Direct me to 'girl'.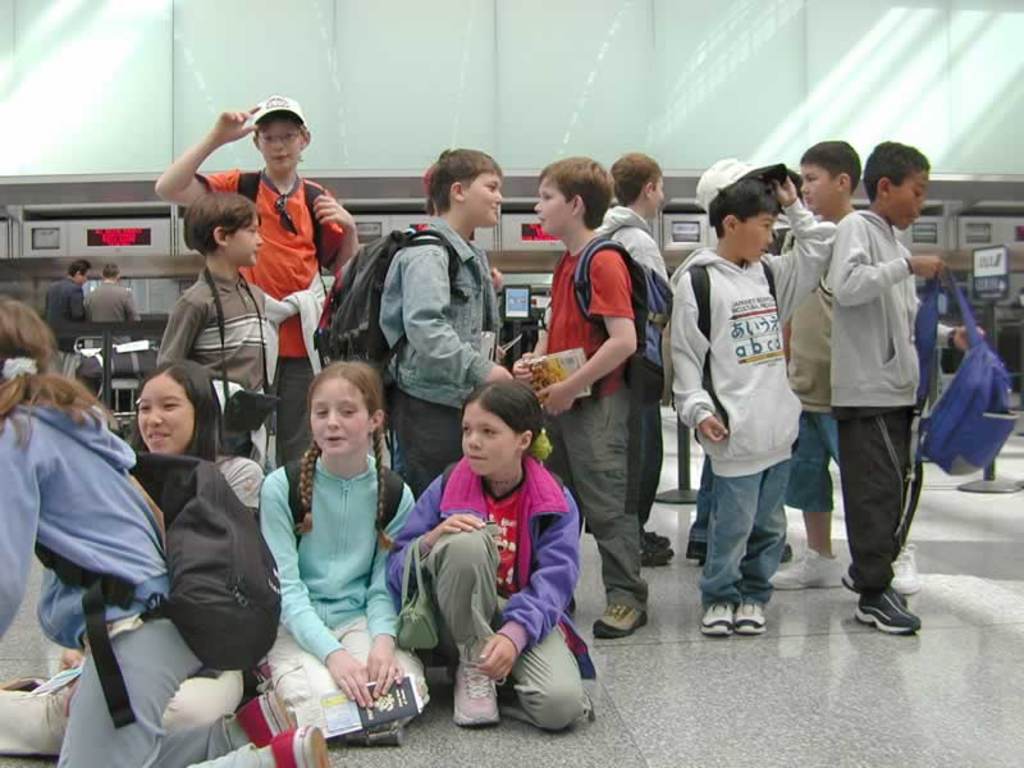
Direction: select_region(0, 362, 266, 759).
